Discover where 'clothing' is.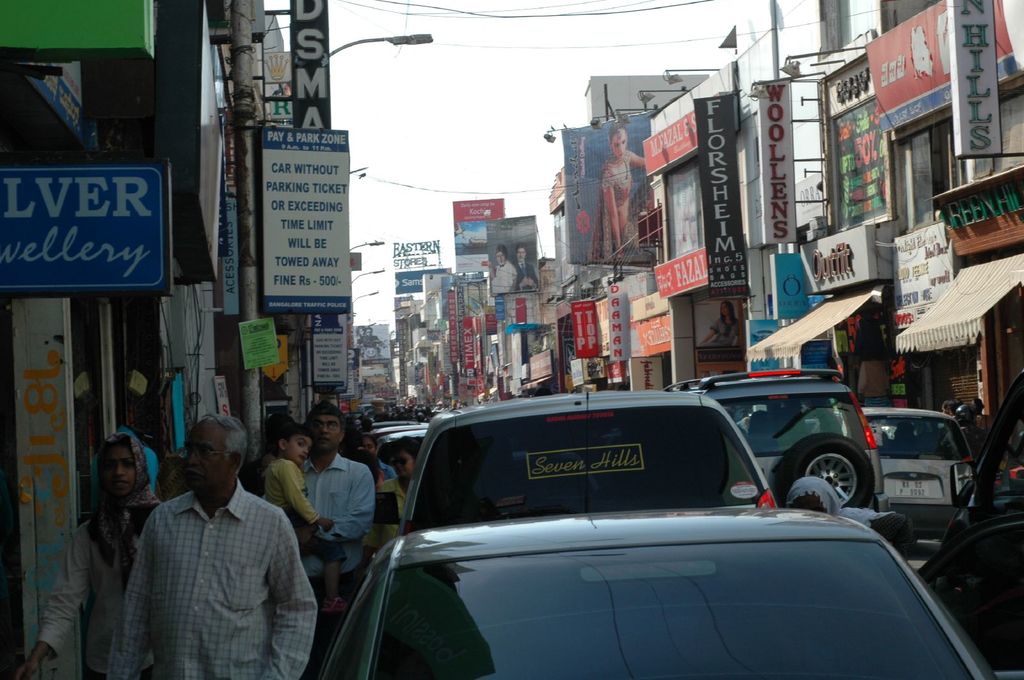
Discovered at (left=379, top=480, right=415, bottom=547).
